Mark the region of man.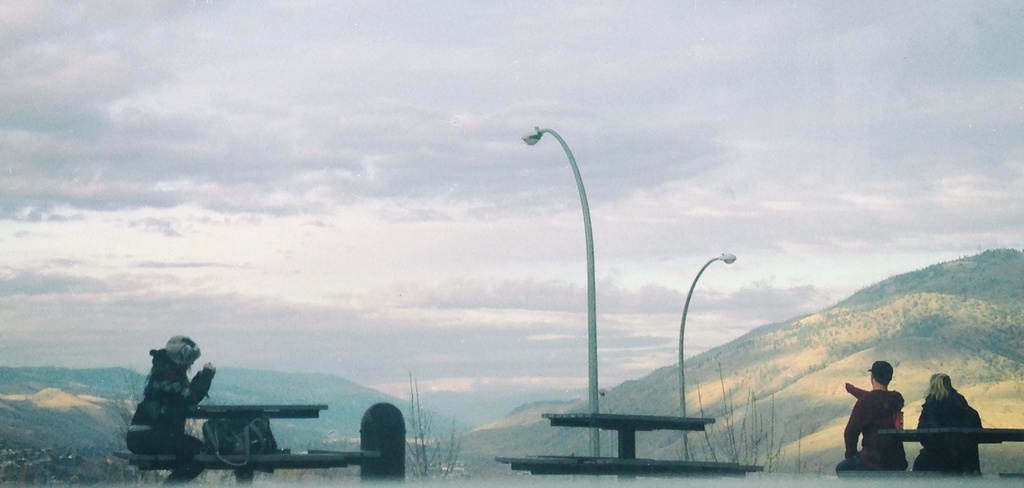
Region: rect(119, 329, 219, 487).
